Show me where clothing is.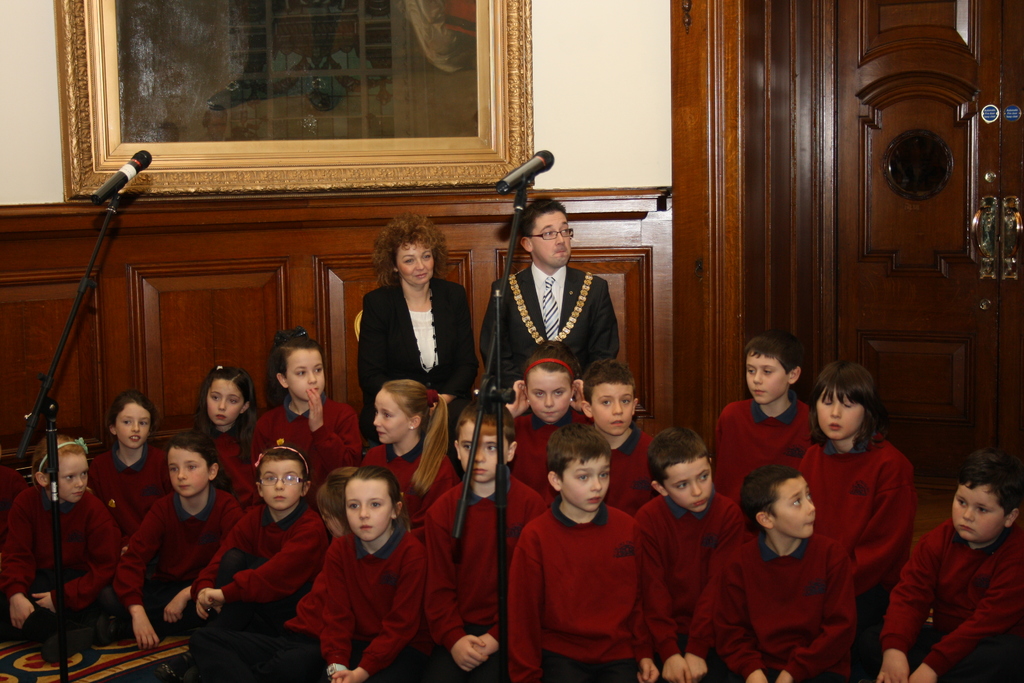
clothing is at BBox(0, 484, 116, 634).
